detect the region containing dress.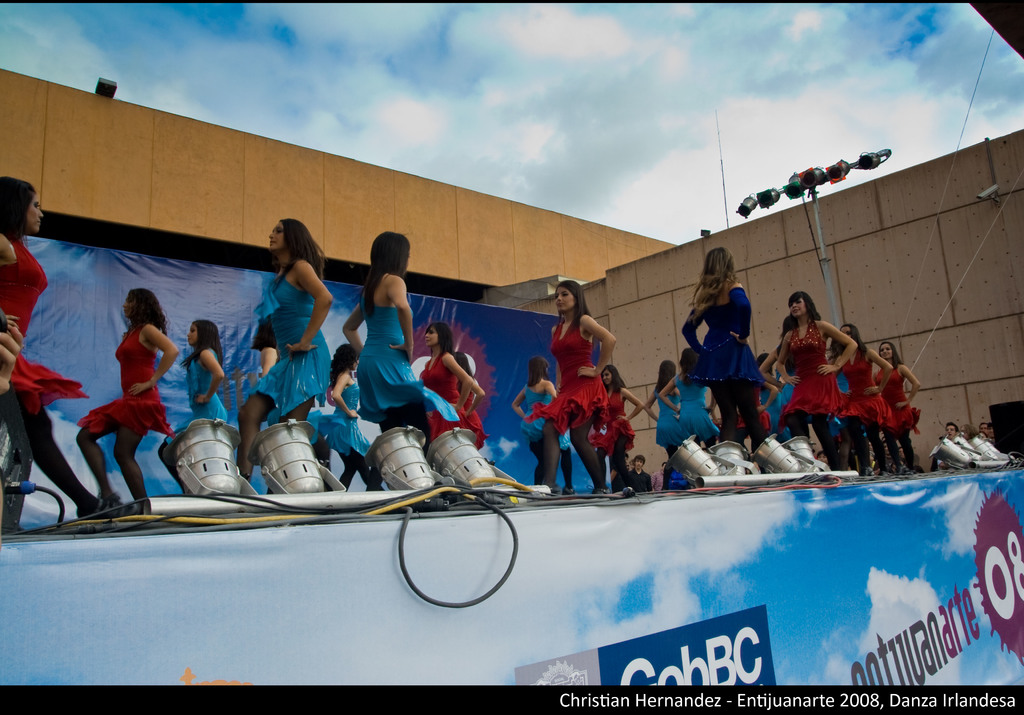
bbox=[818, 349, 854, 419].
